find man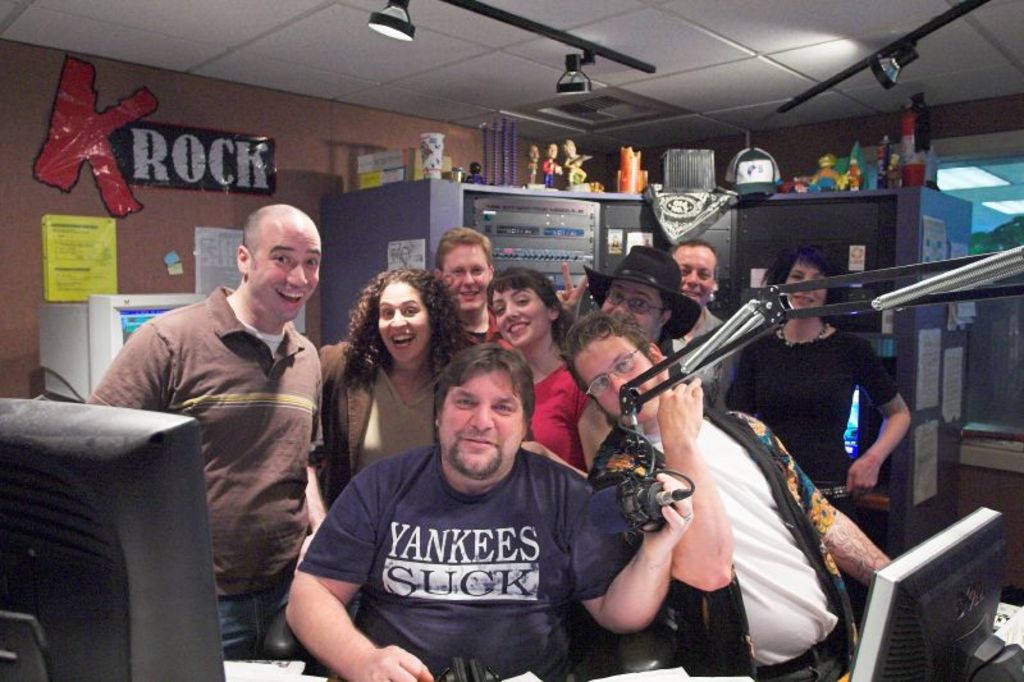
(544, 233, 707, 374)
